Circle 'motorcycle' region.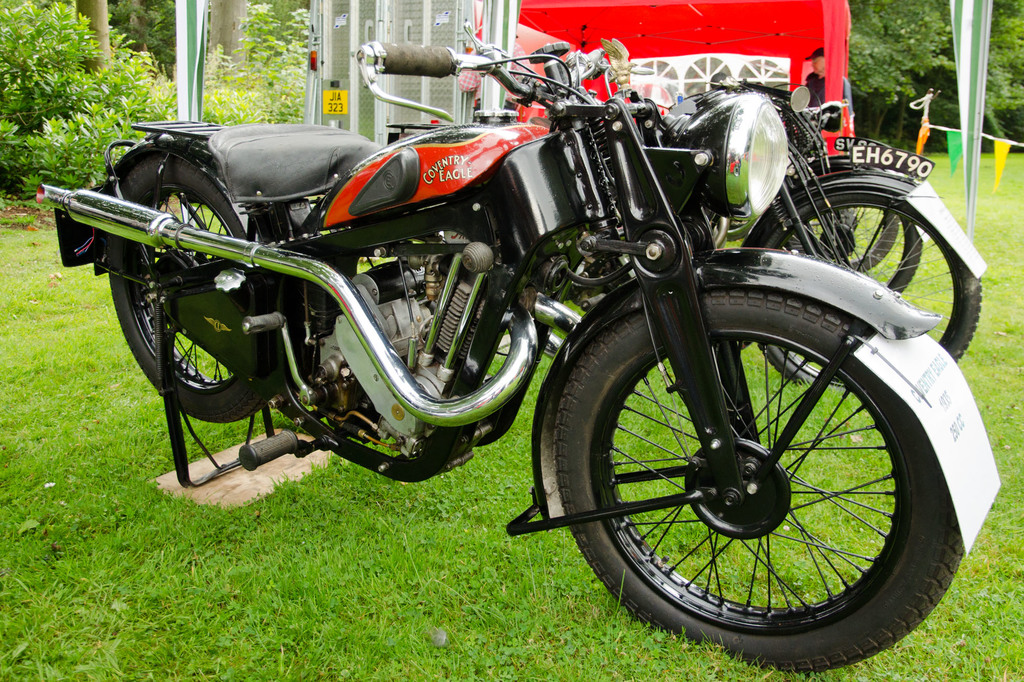
Region: (388,85,986,391).
